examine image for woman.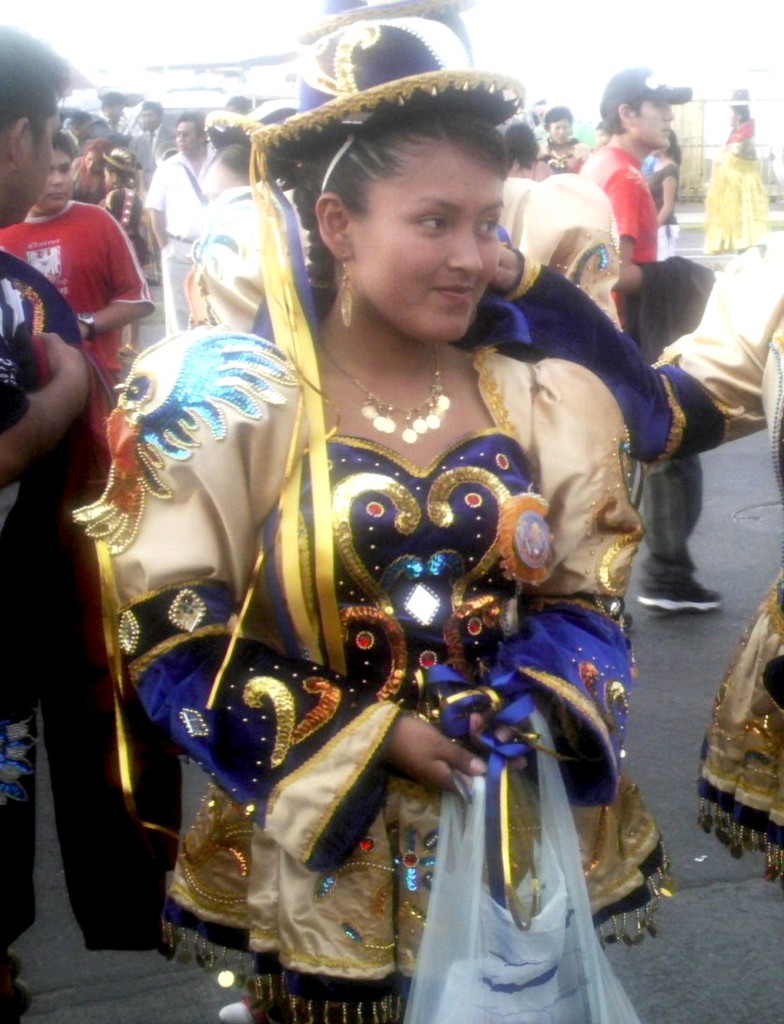
Examination result: [97,148,141,353].
